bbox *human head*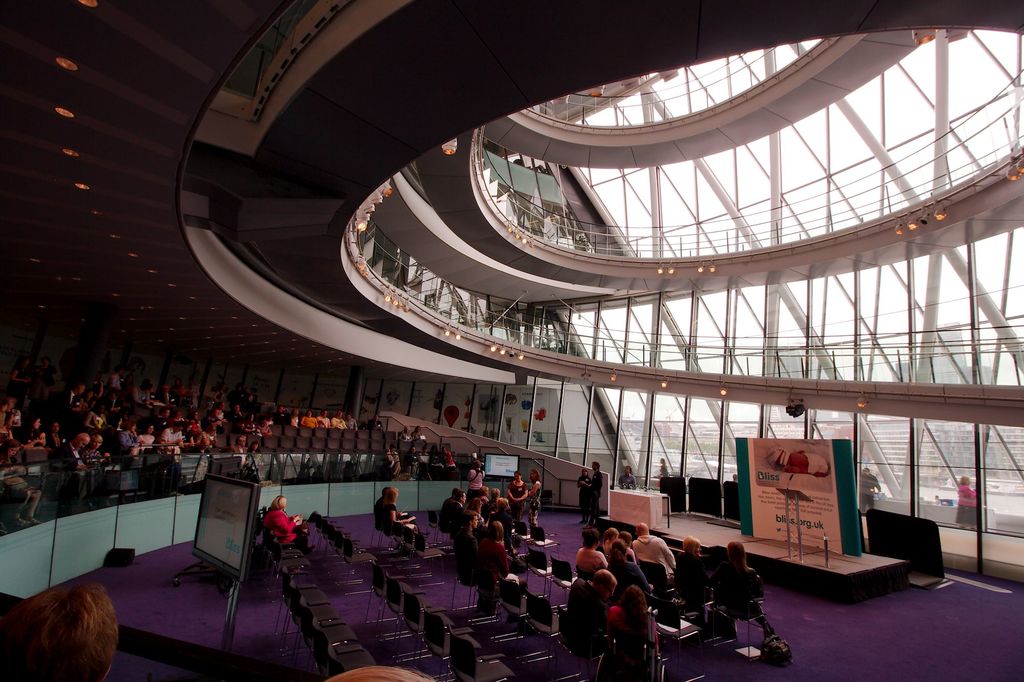
detection(451, 489, 456, 497)
